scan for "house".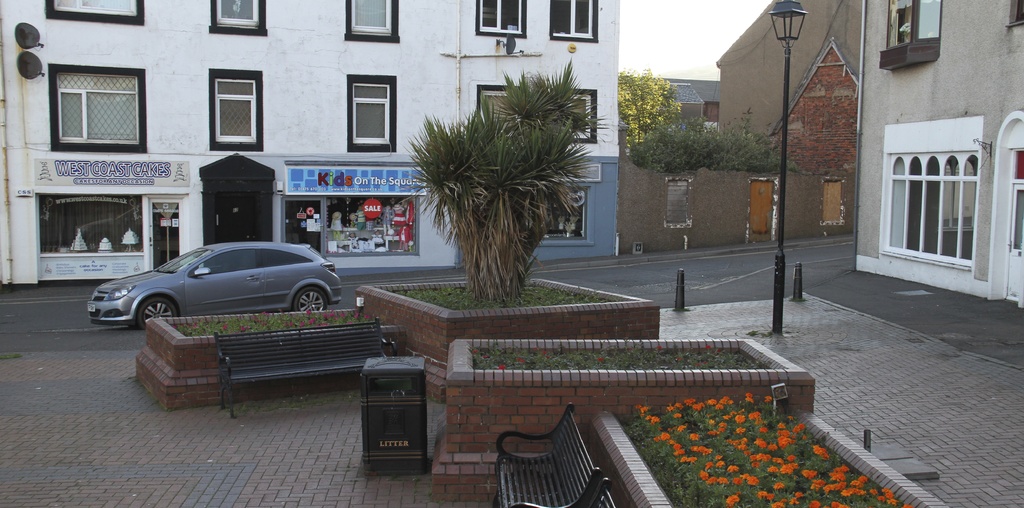
Scan result: [x1=616, y1=0, x2=858, y2=260].
